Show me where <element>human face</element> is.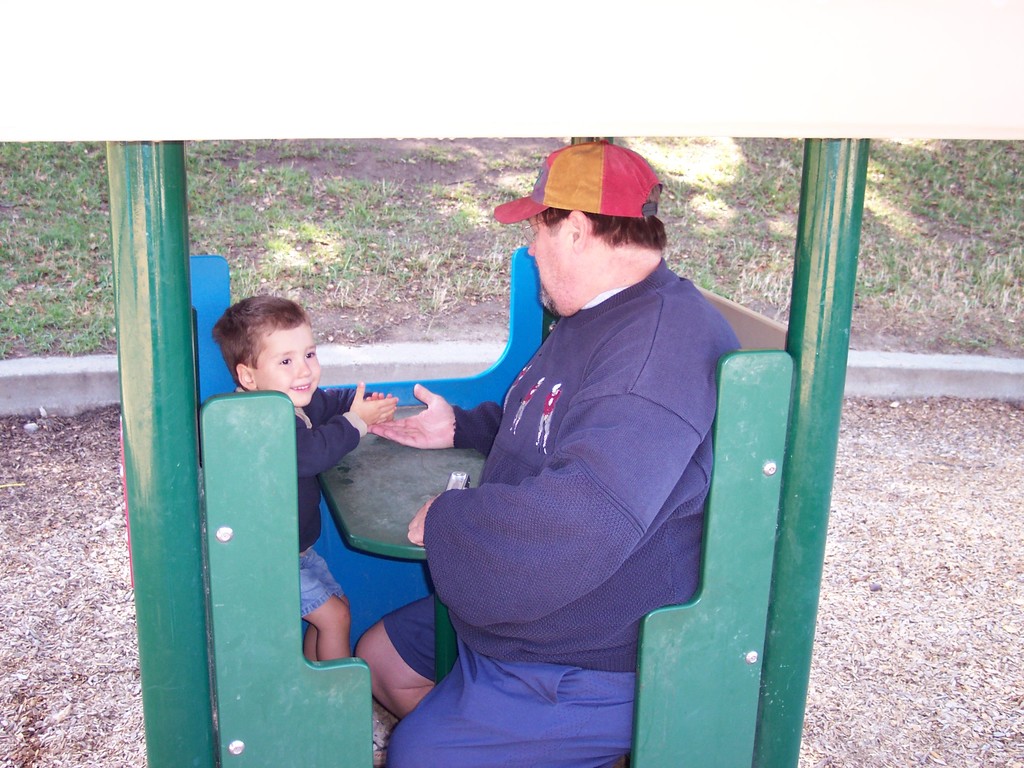
<element>human face</element> is at Rect(266, 323, 332, 412).
